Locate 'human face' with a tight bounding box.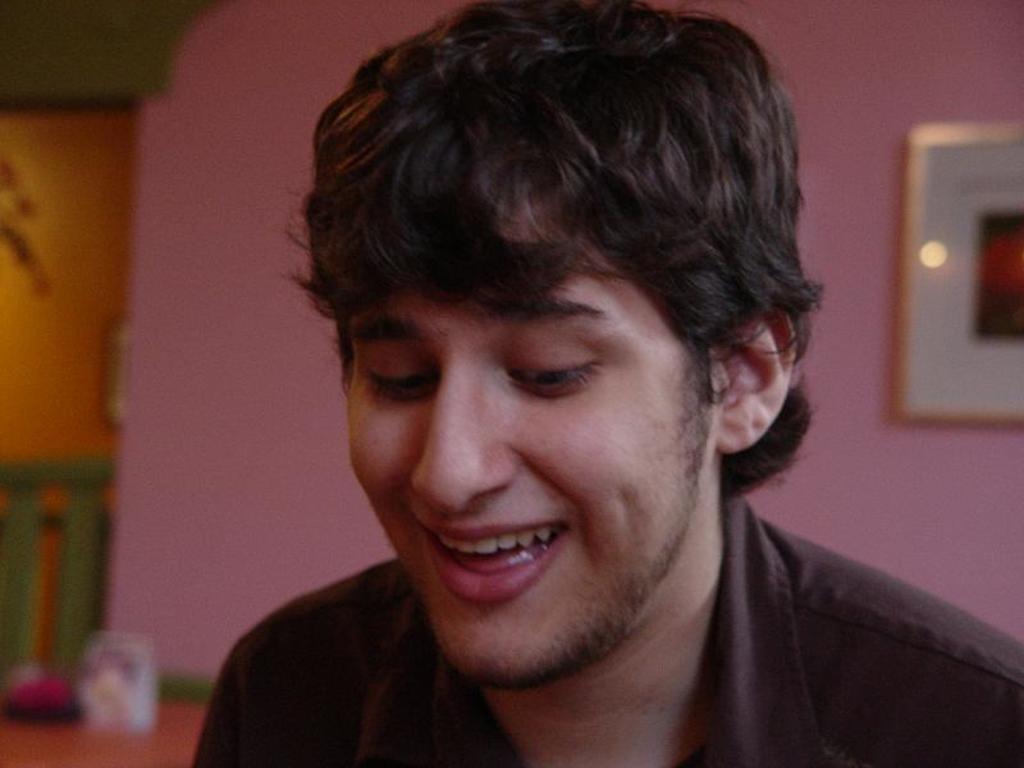
[left=339, top=188, right=710, bottom=685].
